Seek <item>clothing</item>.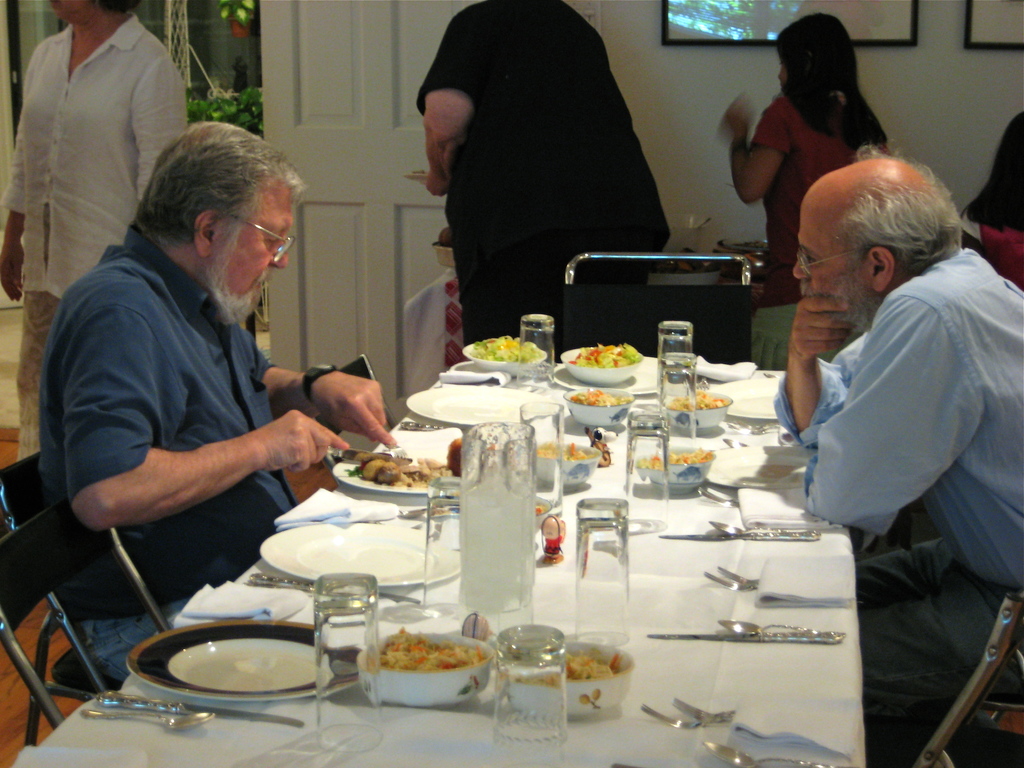
767/180/1012/687.
